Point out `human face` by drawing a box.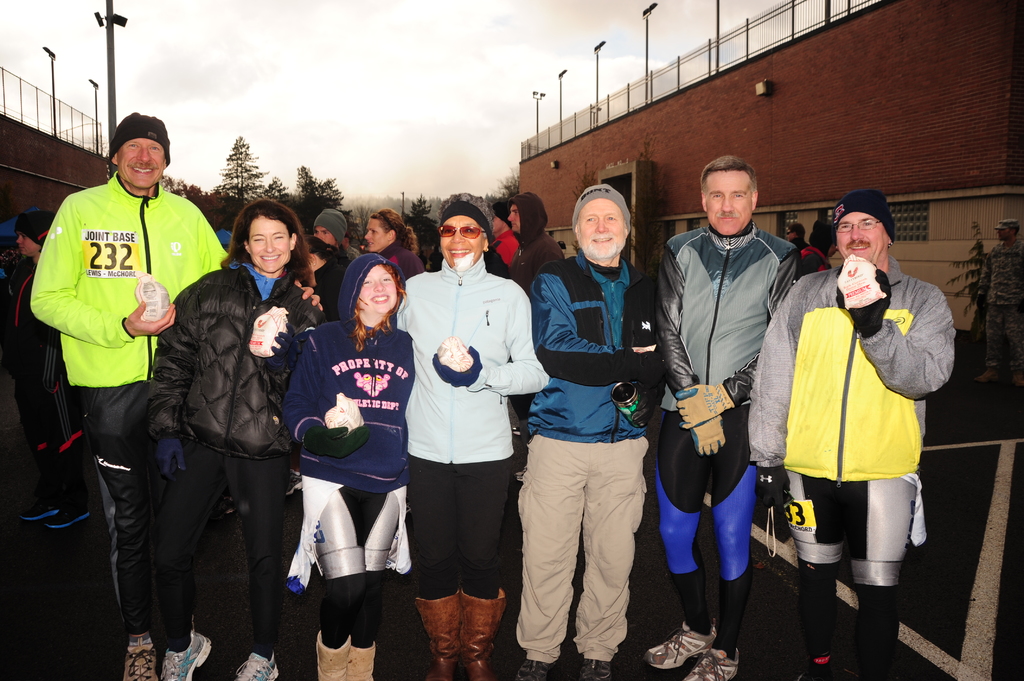
<bbox>490, 215, 502, 234</bbox>.
